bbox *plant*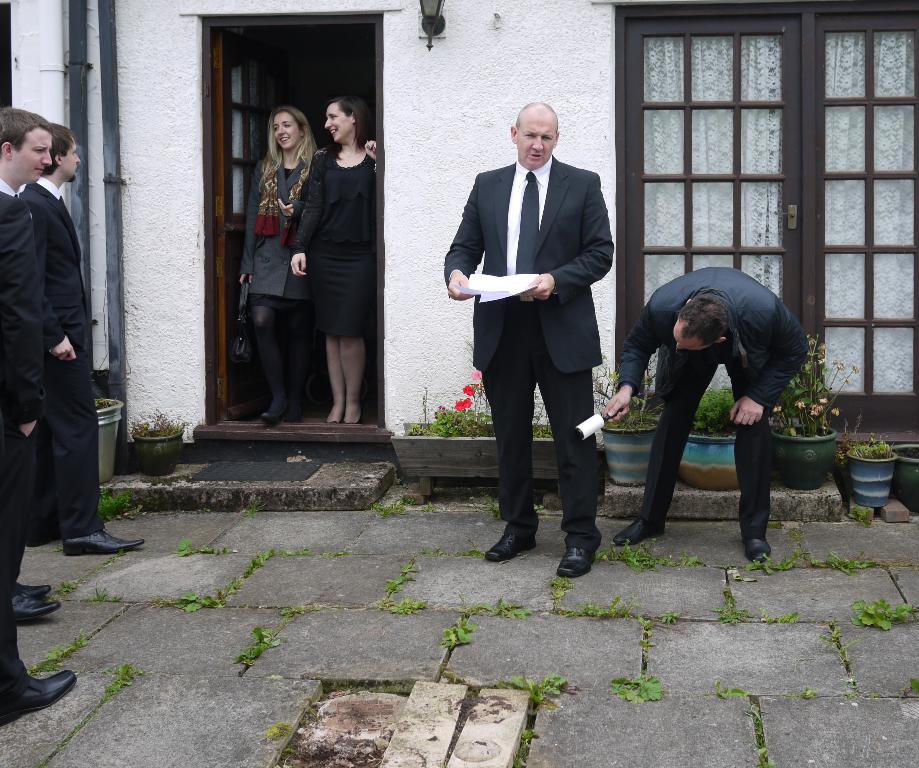
bbox=[859, 596, 914, 637]
